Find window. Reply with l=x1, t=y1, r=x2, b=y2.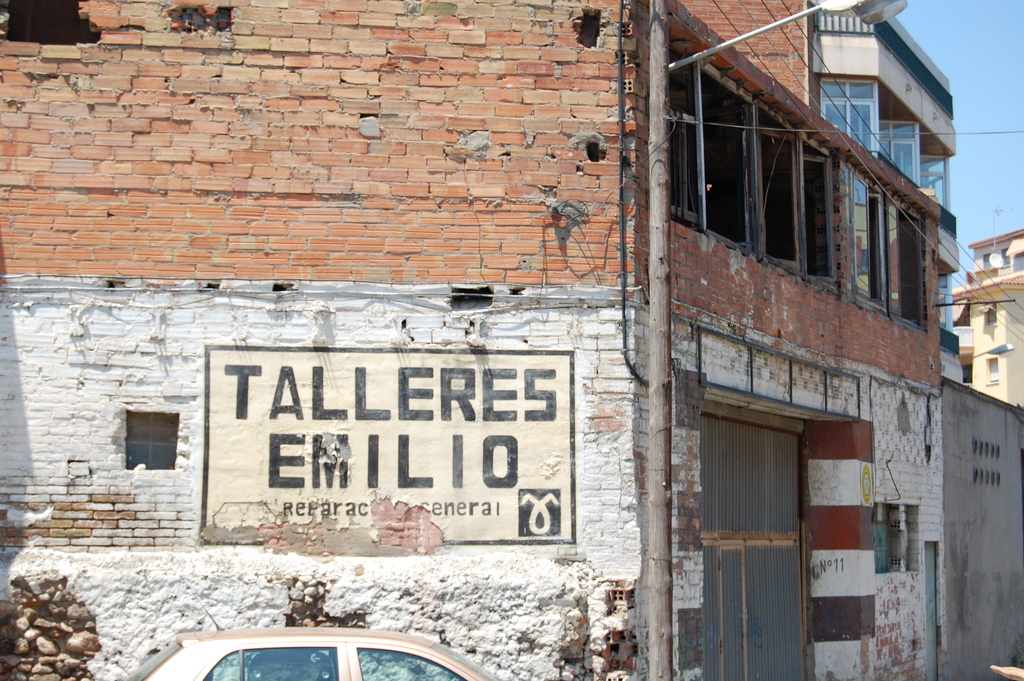
l=986, t=359, r=999, b=385.
